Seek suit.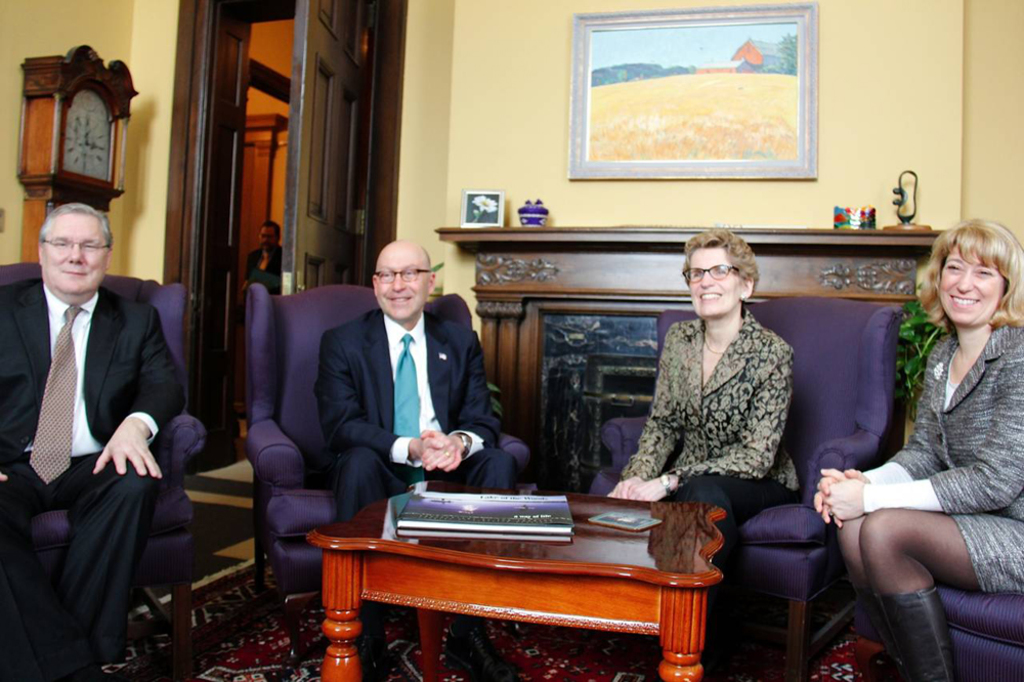
Rect(0, 279, 189, 681).
